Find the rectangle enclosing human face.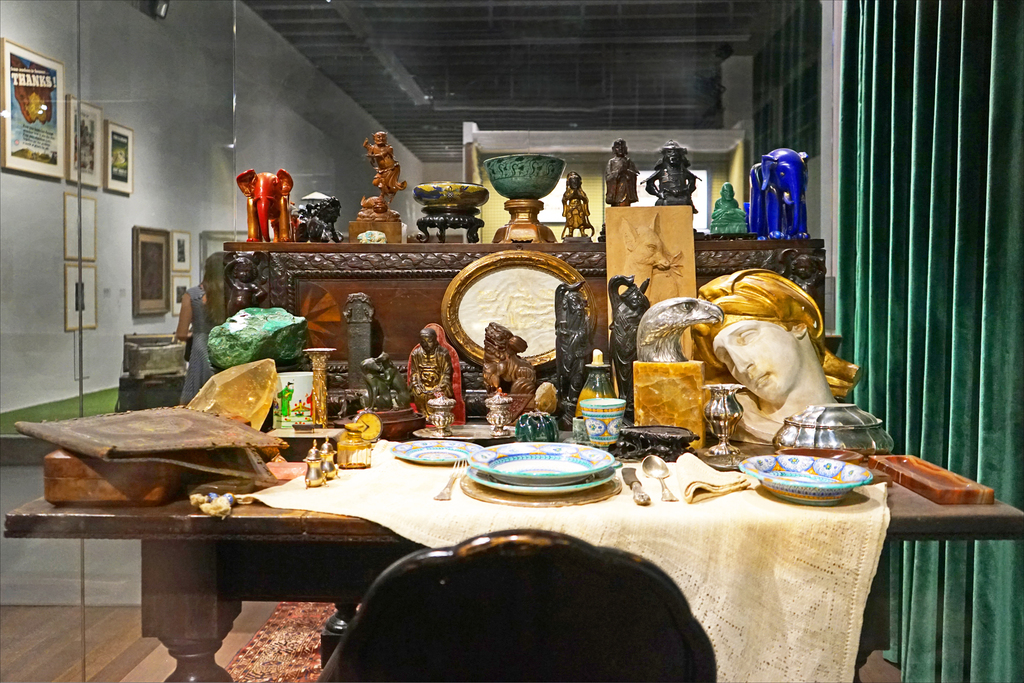
x1=421 y1=329 x2=441 y2=355.
